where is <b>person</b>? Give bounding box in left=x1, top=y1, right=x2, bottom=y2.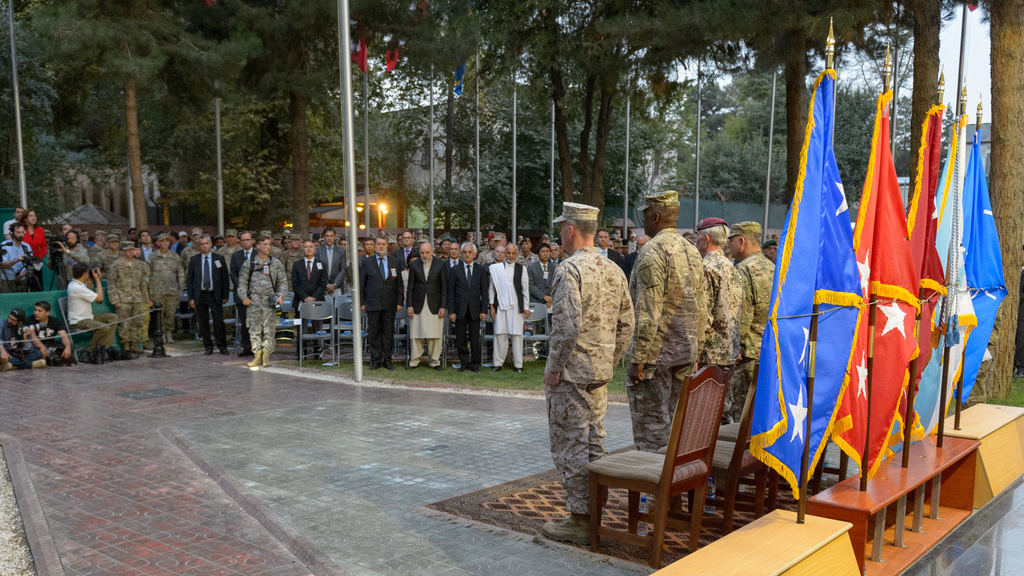
left=482, top=234, right=509, bottom=262.
